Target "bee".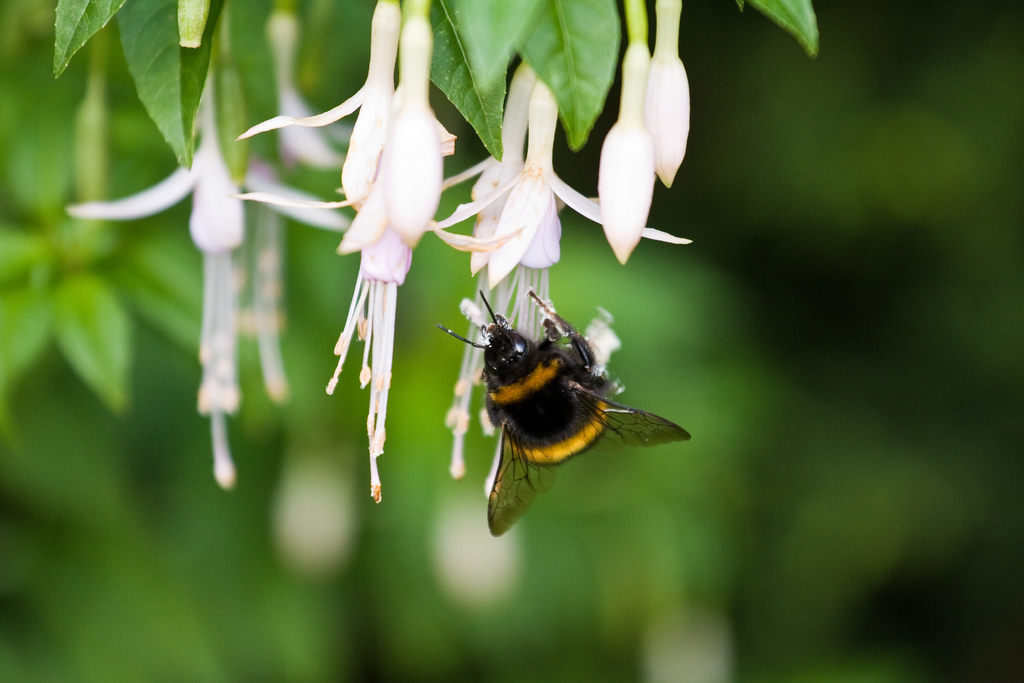
Target region: (435,283,707,525).
